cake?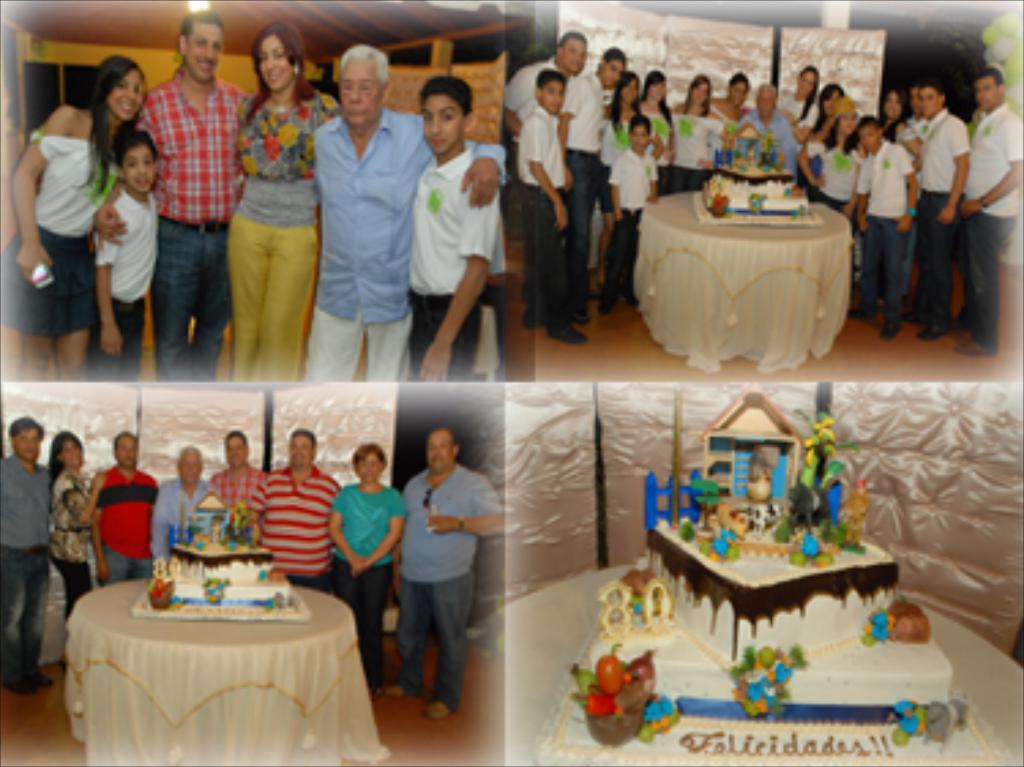
box=[147, 494, 292, 609]
